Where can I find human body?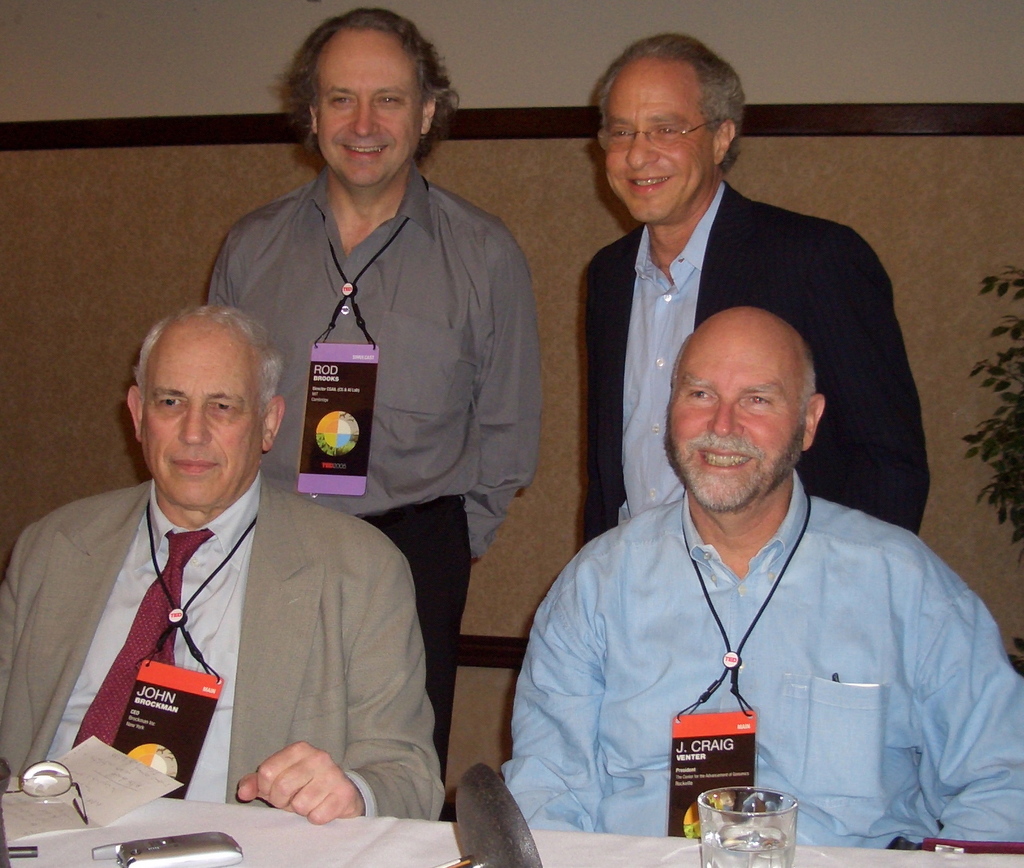
You can find it at bbox(531, 311, 990, 867).
